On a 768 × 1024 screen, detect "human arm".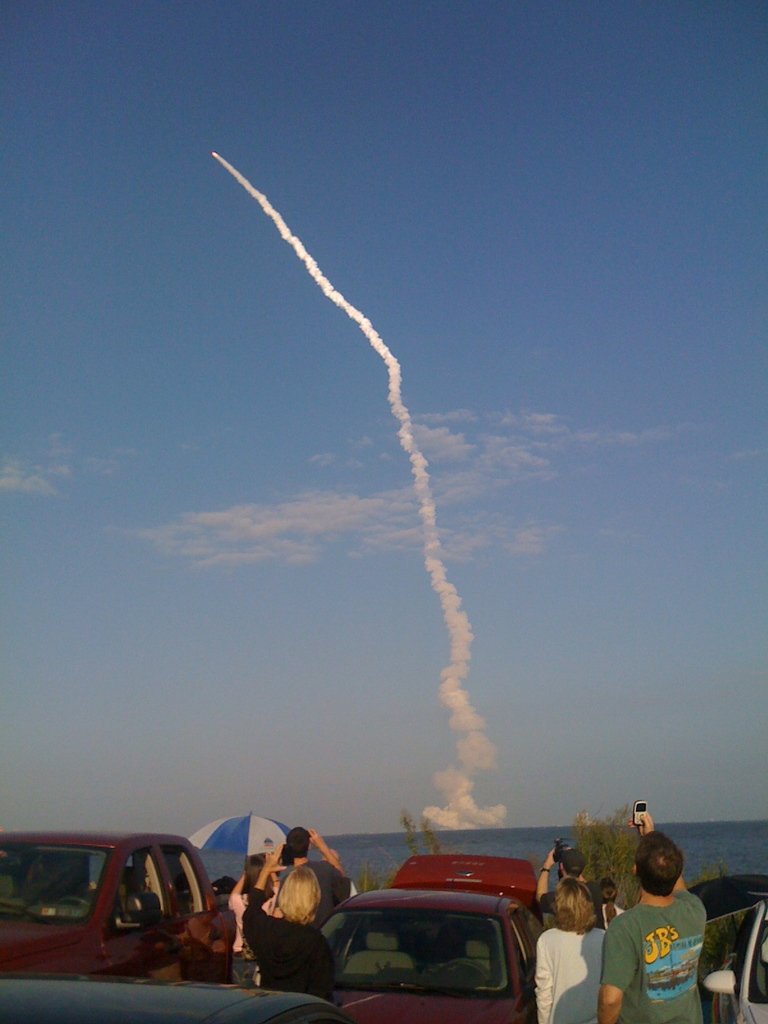
pyautogui.locateOnScreen(599, 908, 639, 1023).
